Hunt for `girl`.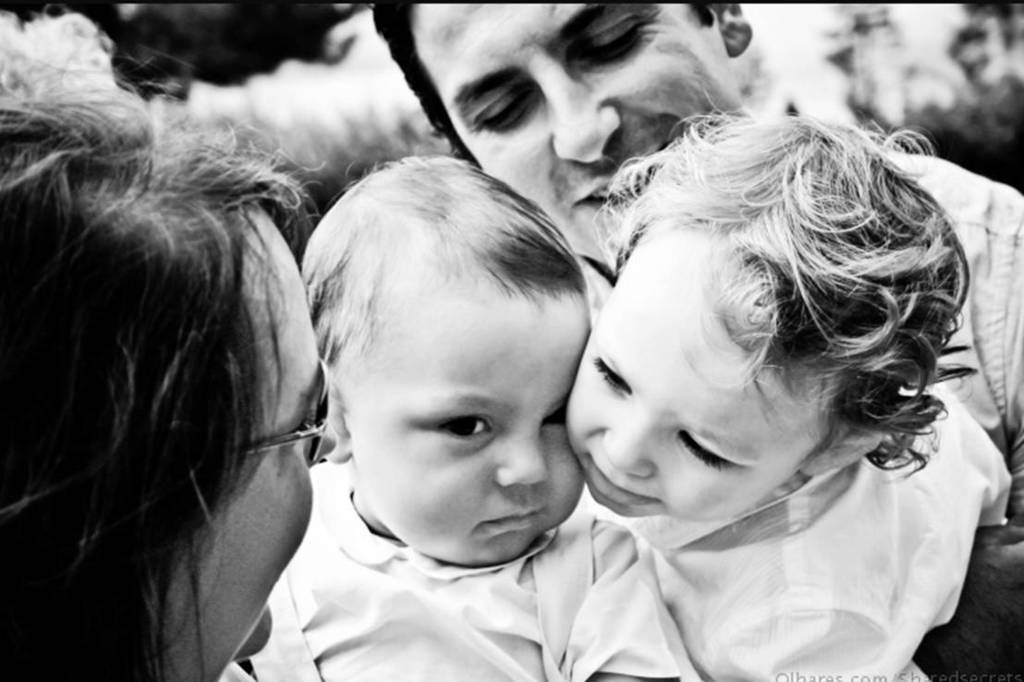
Hunted down at box(565, 112, 1008, 681).
